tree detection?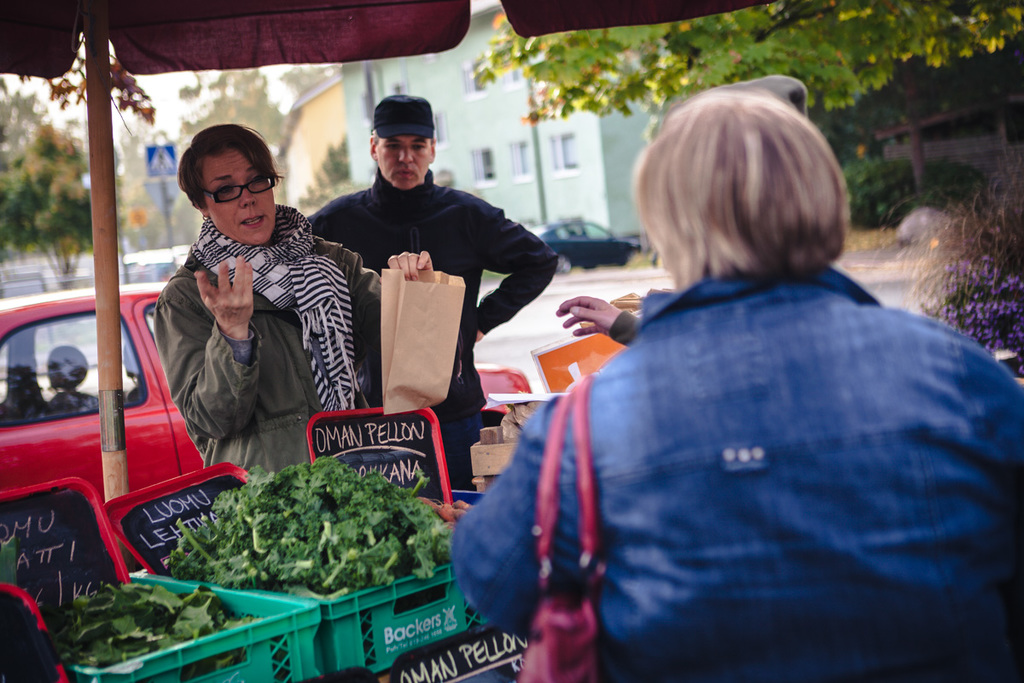
rect(477, 0, 1023, 124)
